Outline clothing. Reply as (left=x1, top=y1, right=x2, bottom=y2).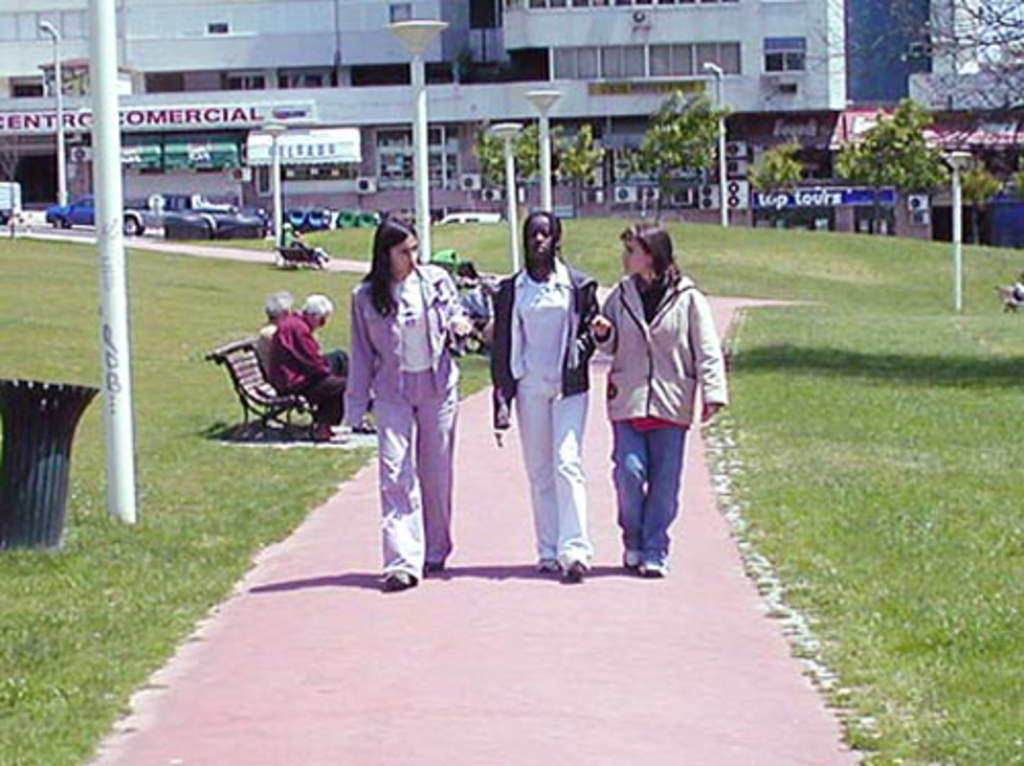
(left=346, top=238, right=465, bottom=539).
